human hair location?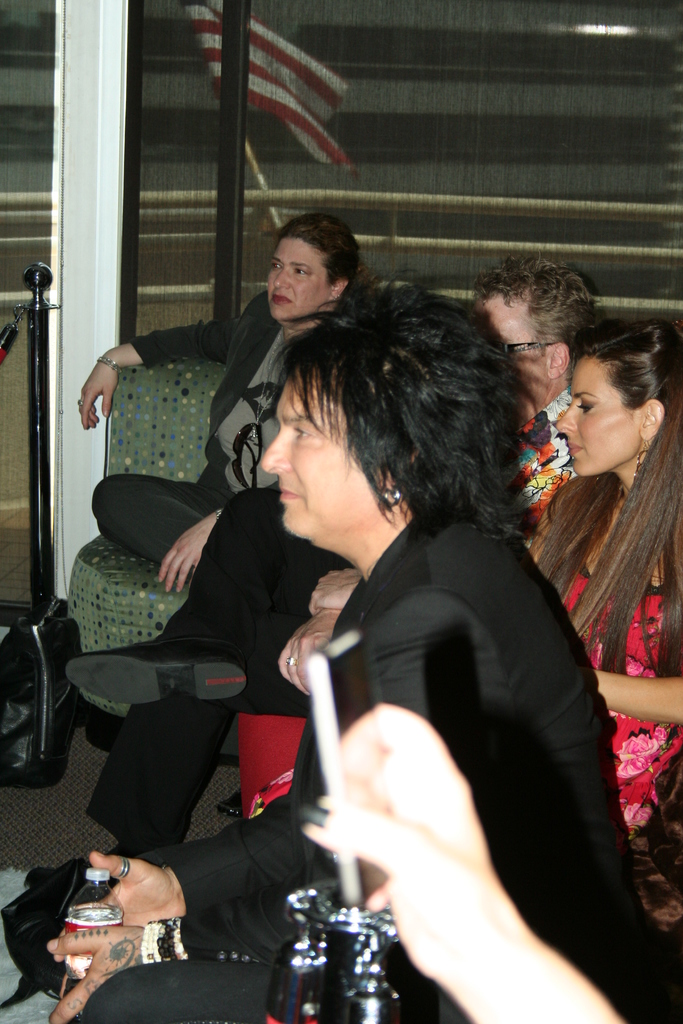
260, 256, 541, 547
